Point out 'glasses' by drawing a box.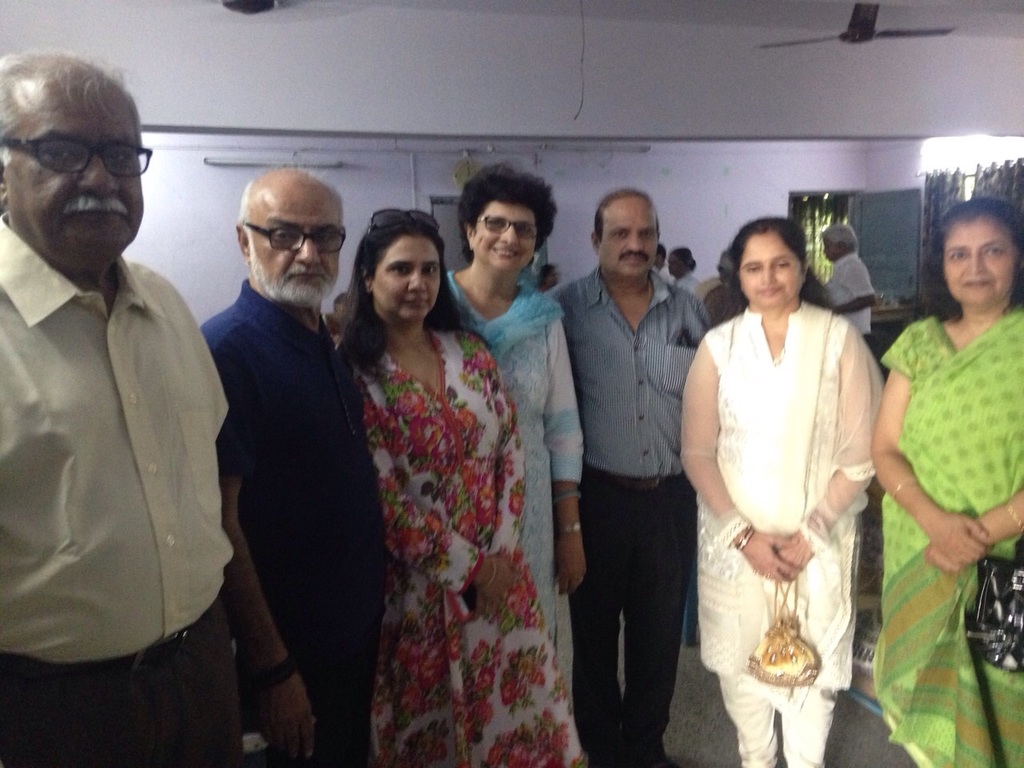
[359, 210, 446, 234].
